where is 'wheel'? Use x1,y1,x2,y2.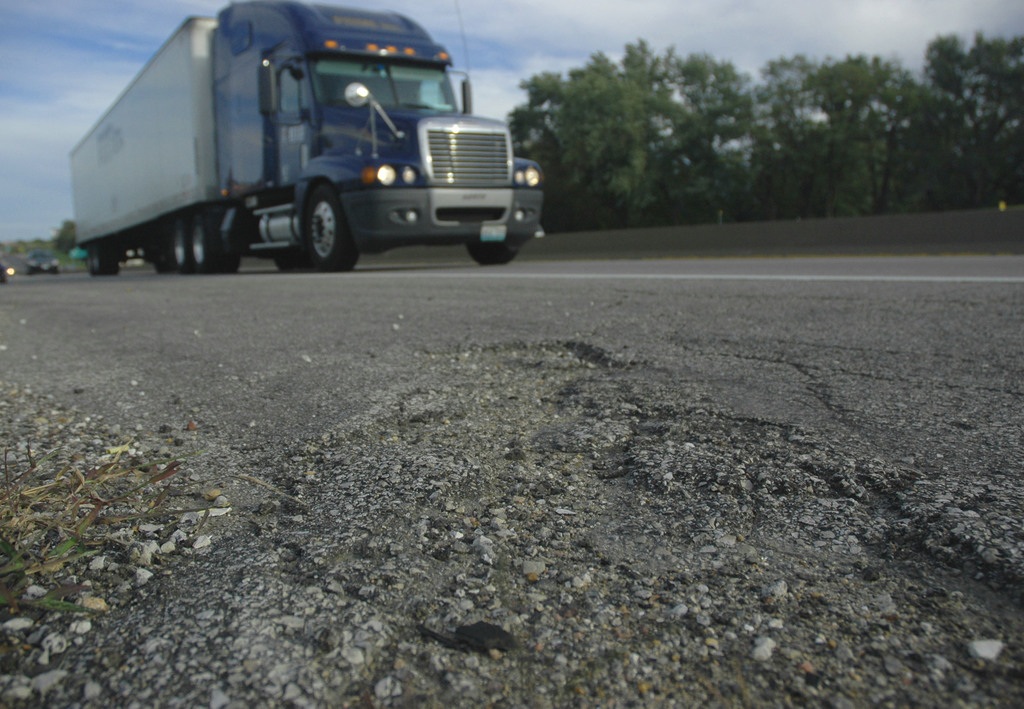
193,215,214,270.
